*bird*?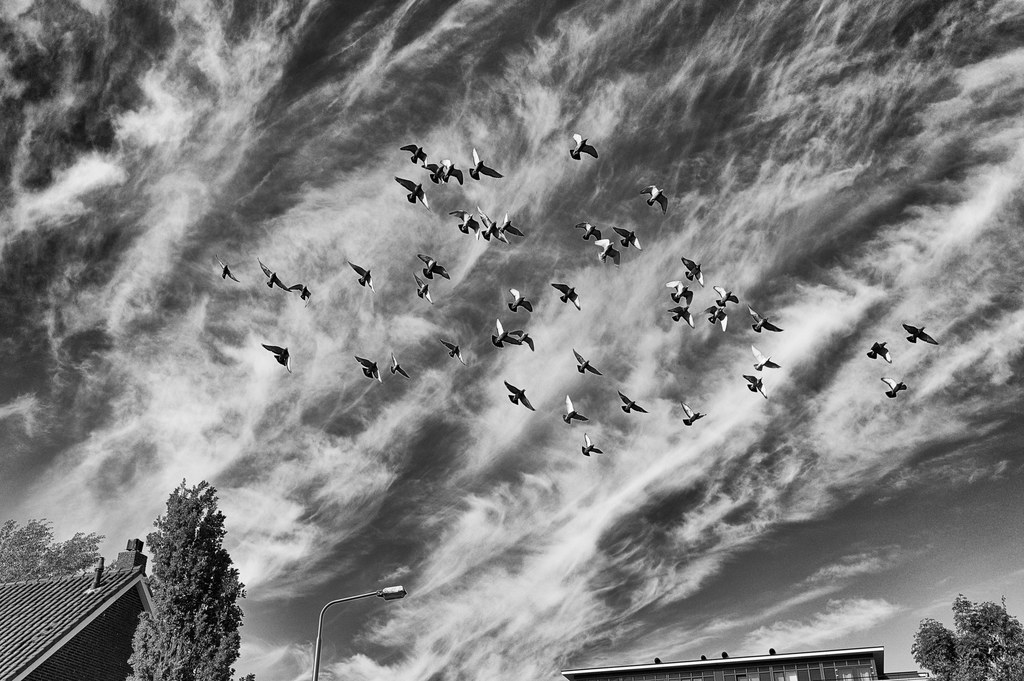
[260,343,294,371]
